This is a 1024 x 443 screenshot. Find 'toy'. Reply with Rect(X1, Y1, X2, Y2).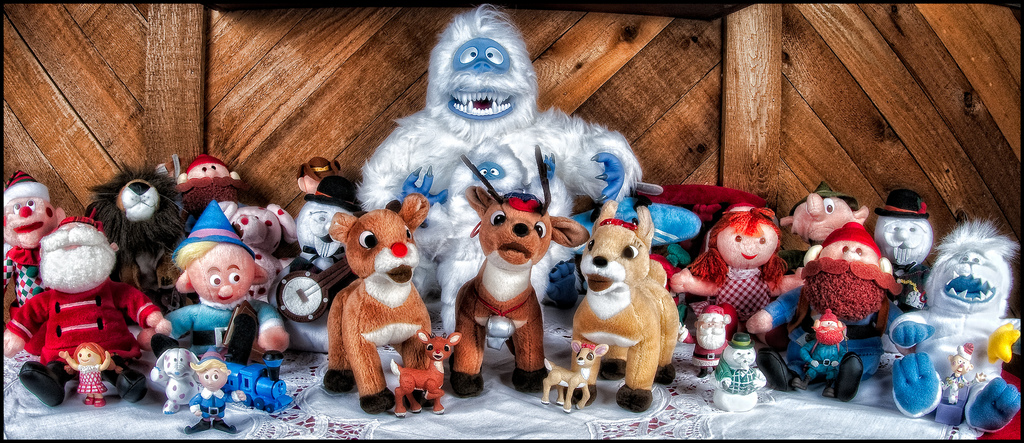
Rect(771, 183, 867, 258).
